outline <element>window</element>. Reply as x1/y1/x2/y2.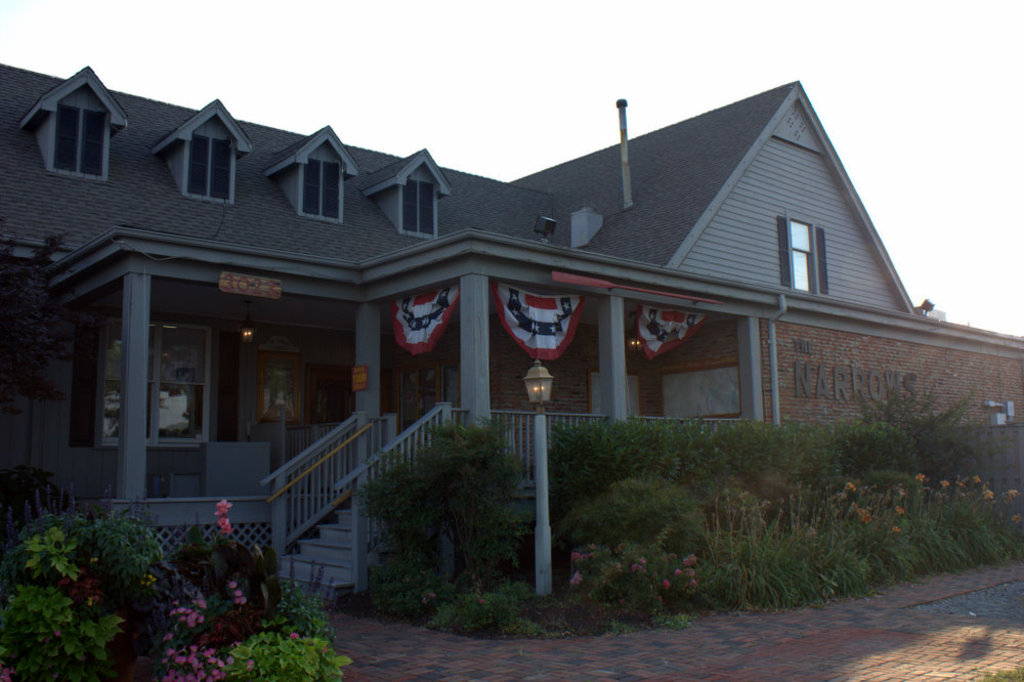
370/165/439/242.
